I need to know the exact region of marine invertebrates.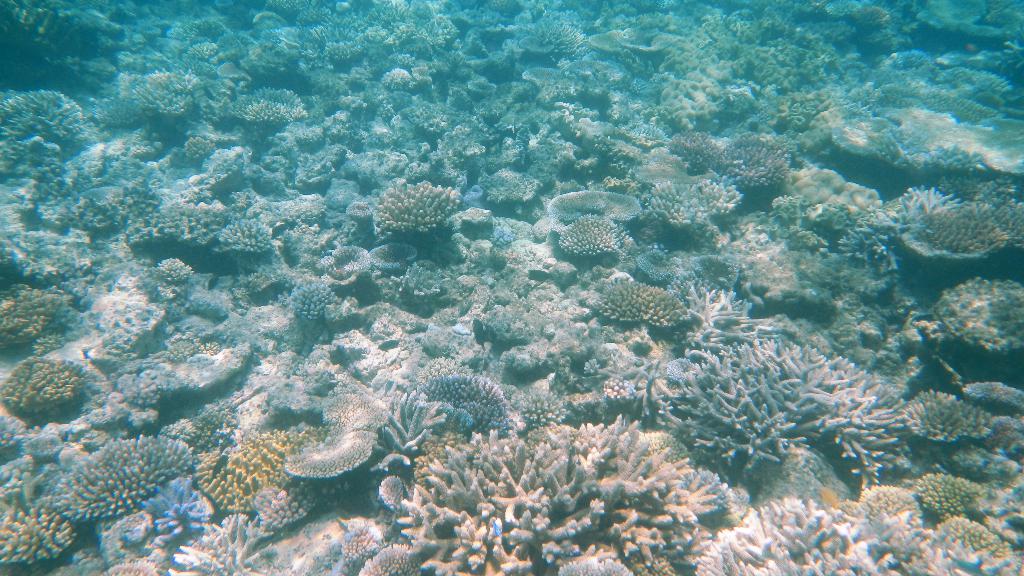
Region: bbox=[716, 135, 803, 189].
